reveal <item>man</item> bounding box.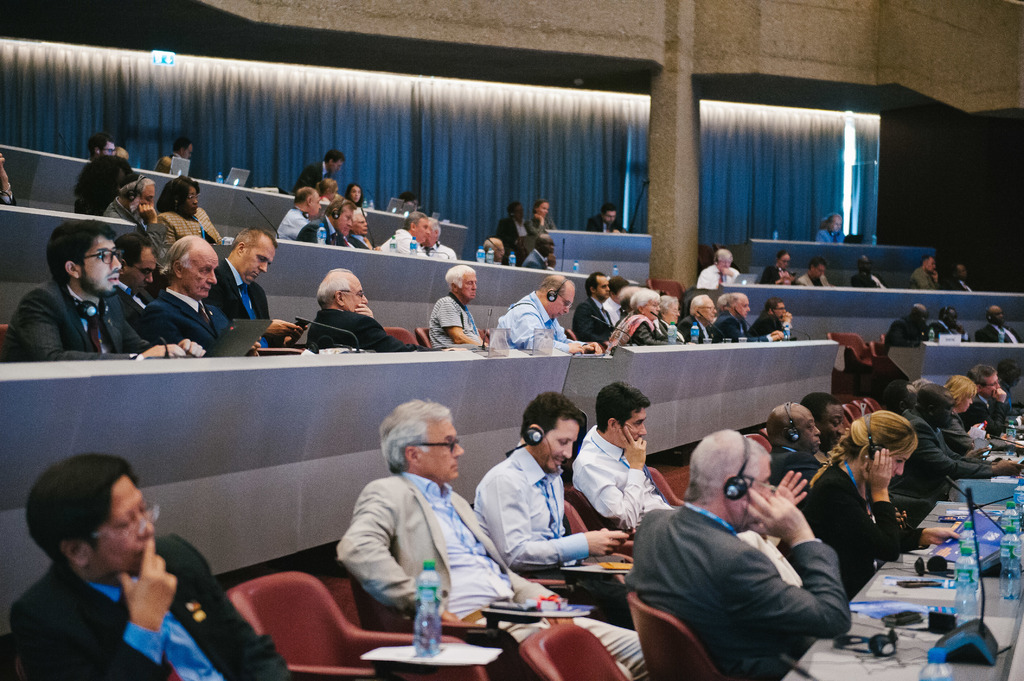
Revealed: [left=605, top=447, right=881, bottom=671].
